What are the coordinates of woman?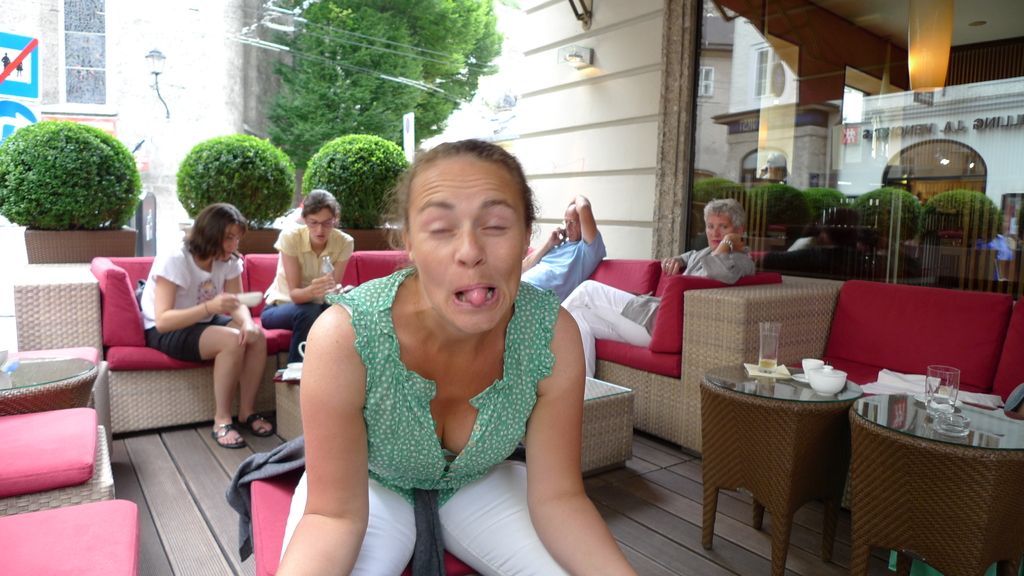
150, 200, 272, 447.
